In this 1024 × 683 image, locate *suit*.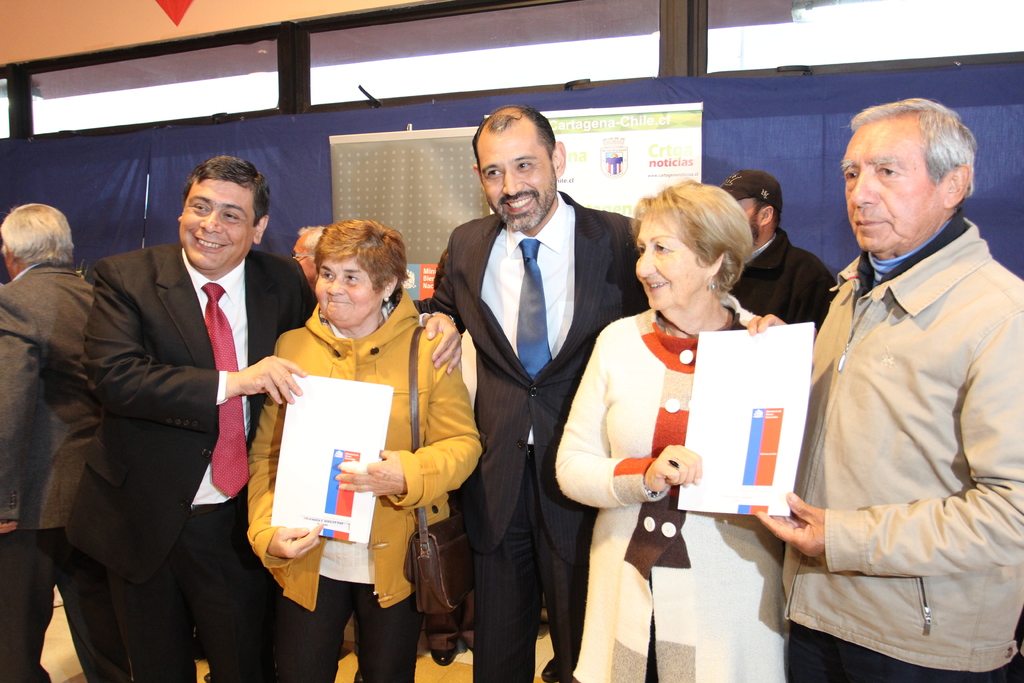
Bounding box: region(412, 193, 639, 682).
